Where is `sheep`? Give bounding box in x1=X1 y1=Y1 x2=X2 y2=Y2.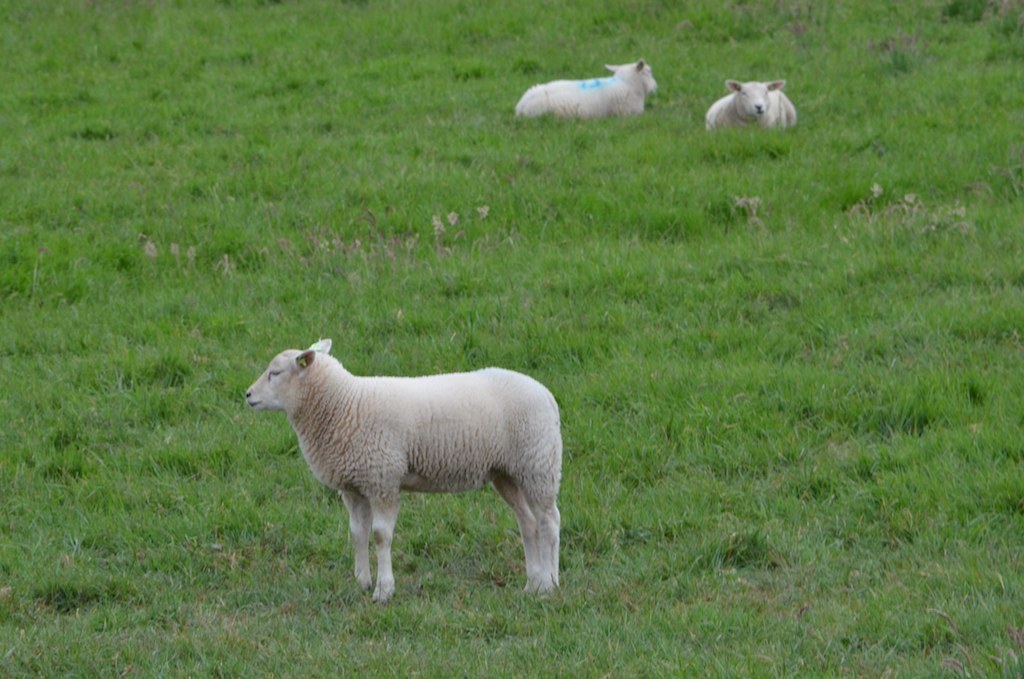
x1=241 y1=336 x2=562 y2=595.
